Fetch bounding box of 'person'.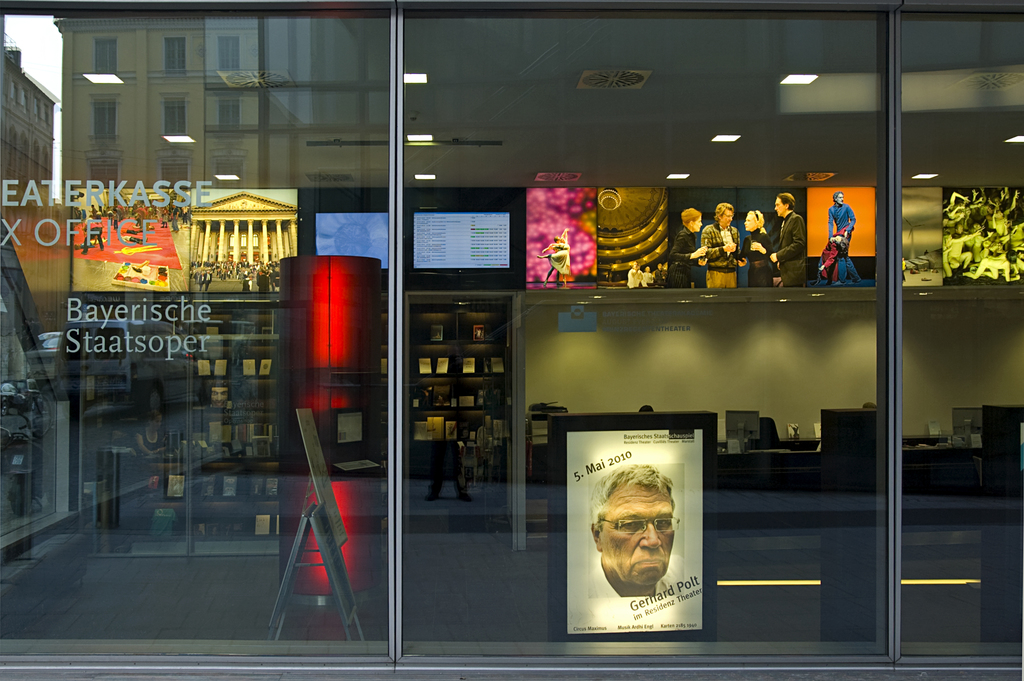
Bbox: detection(828, 188, 862, 285).
